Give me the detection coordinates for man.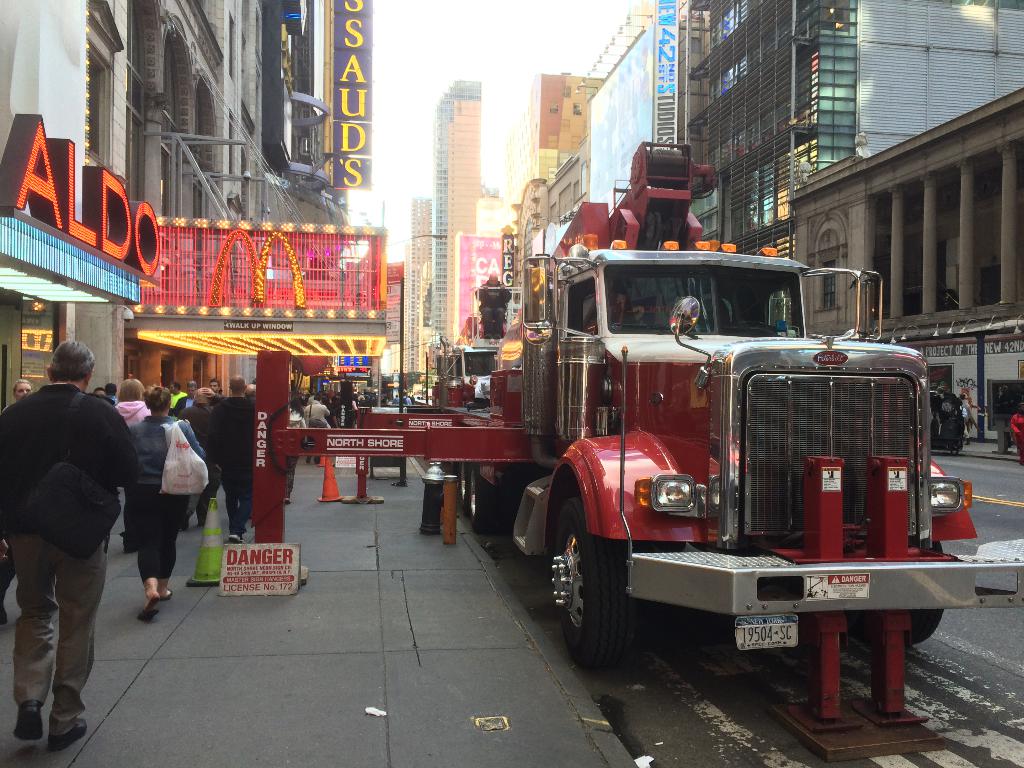
pyautogui.locateOnScreen(107, 379, 120, 404).
